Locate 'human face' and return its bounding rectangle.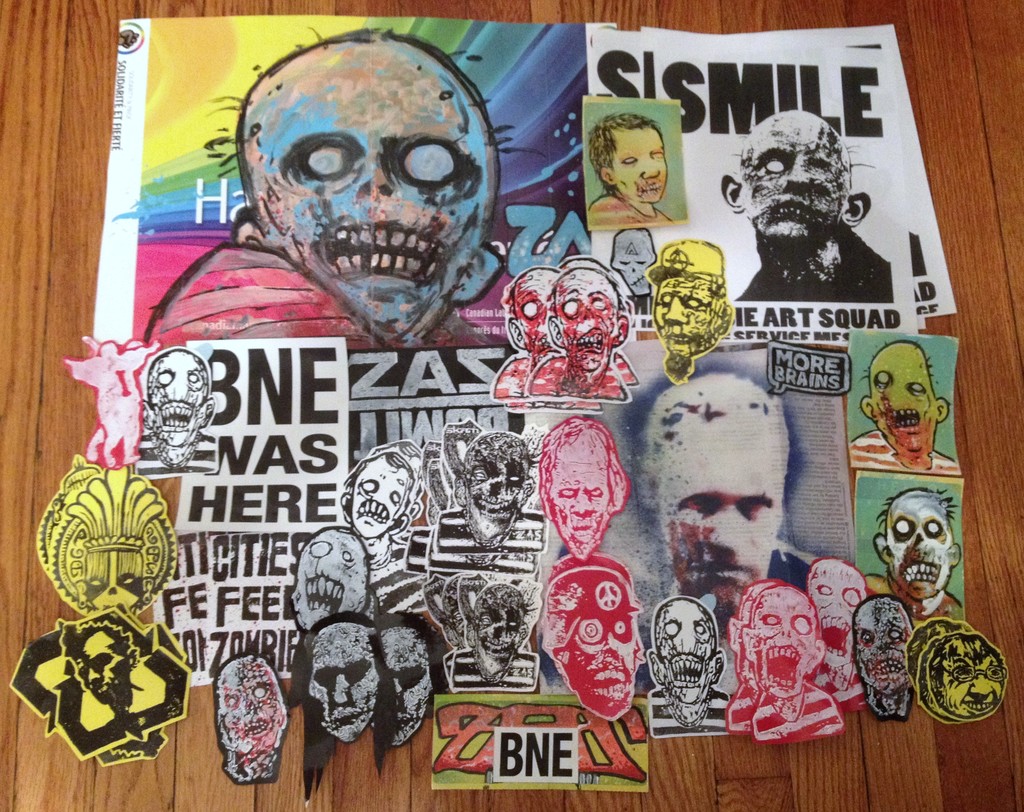
546:443:612:551.
